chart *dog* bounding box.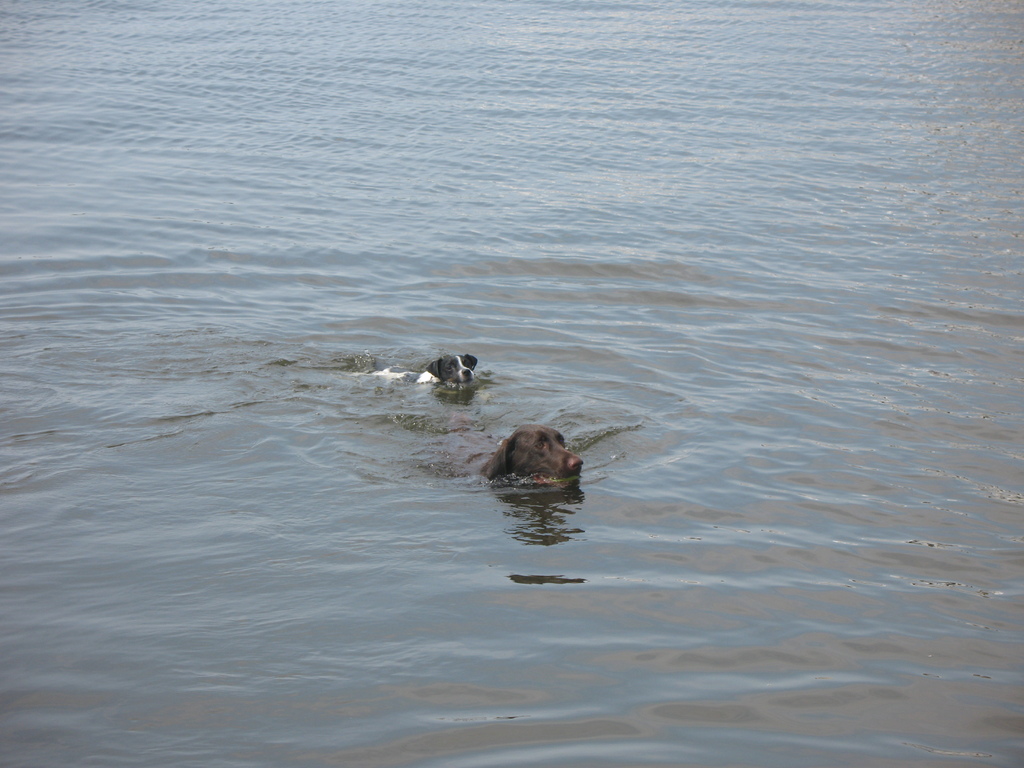
Charted: [476,424,584,481].
